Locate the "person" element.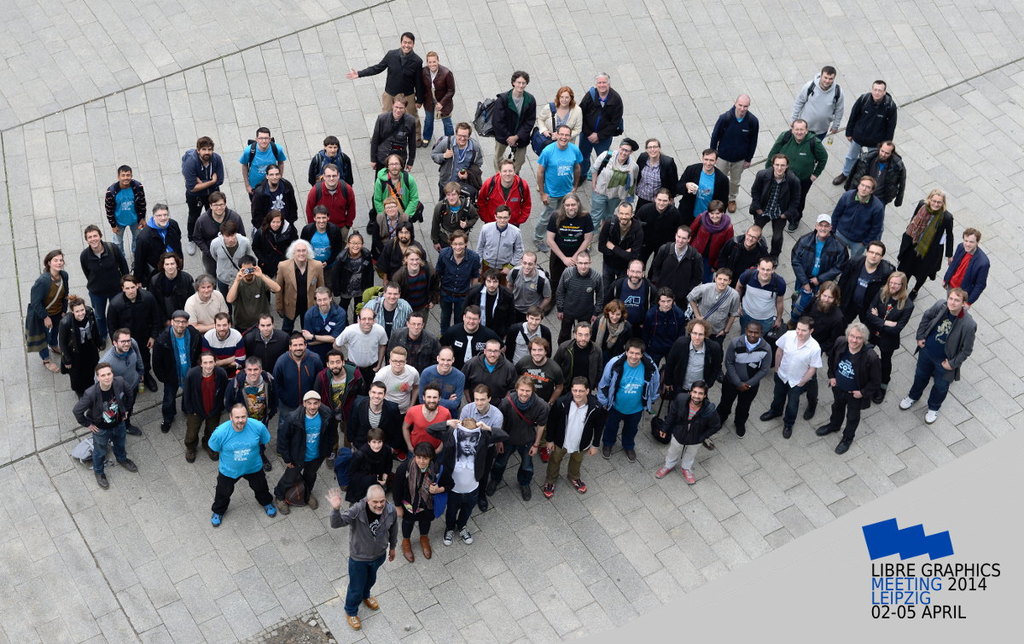
Element bbox: 238,120,295,185.
